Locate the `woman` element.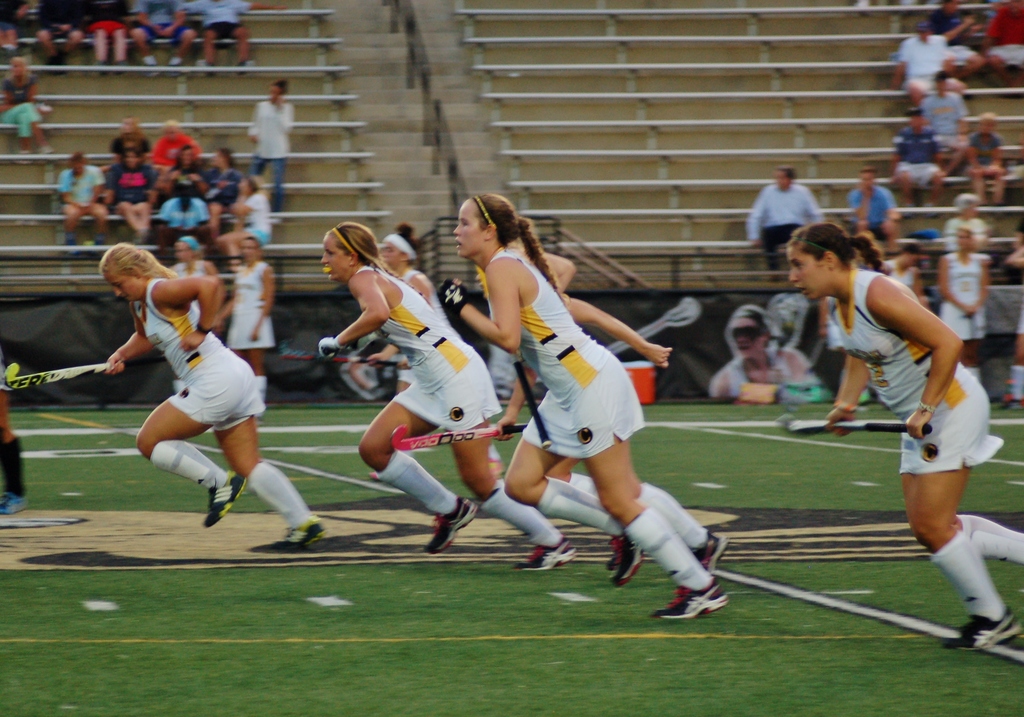
Element bbox: BBox(209, 176, 272, 245).
